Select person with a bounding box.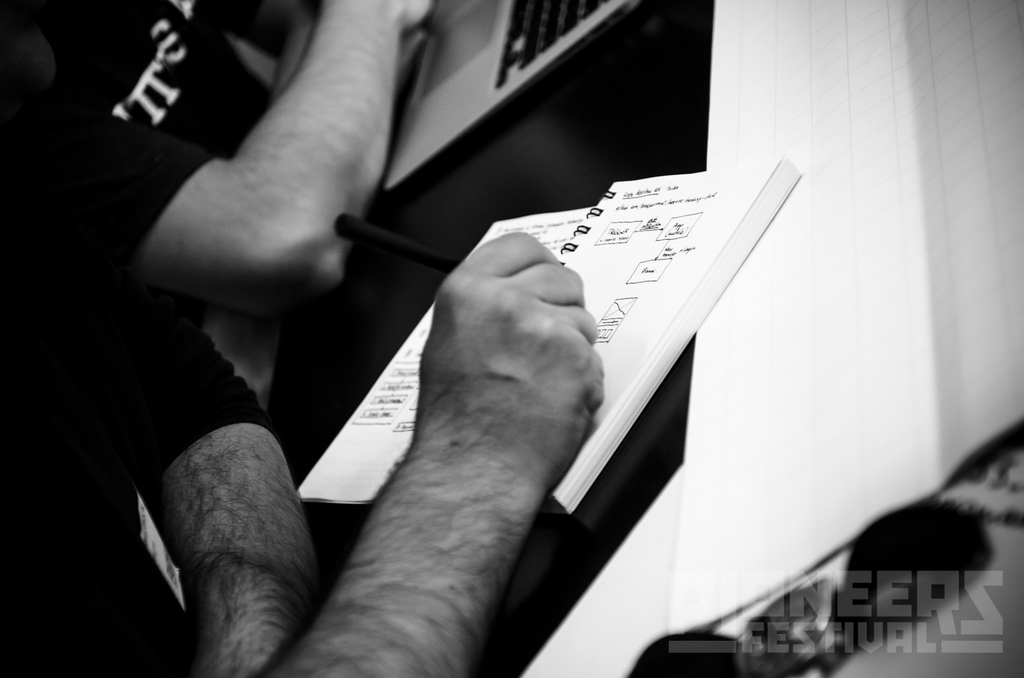
(0, 210, 609, 677).
